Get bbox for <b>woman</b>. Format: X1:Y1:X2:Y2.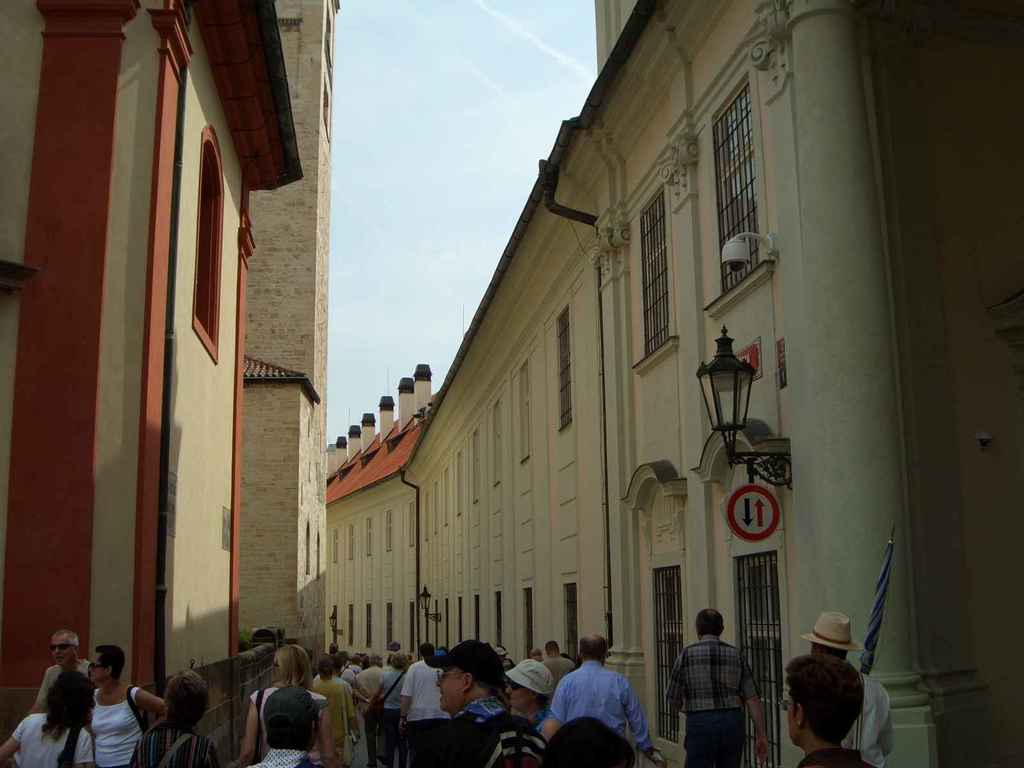
0:673:92:767.
